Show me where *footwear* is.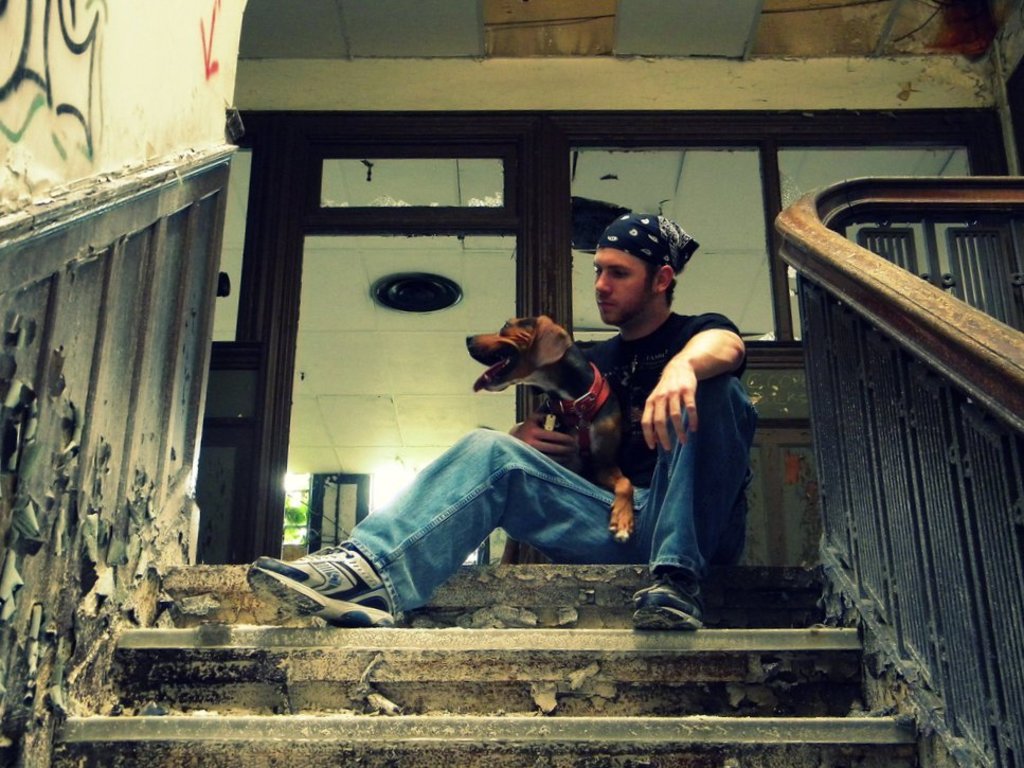
*footwear* is at [x1=626, y1=568, x2=714, y2=630].
